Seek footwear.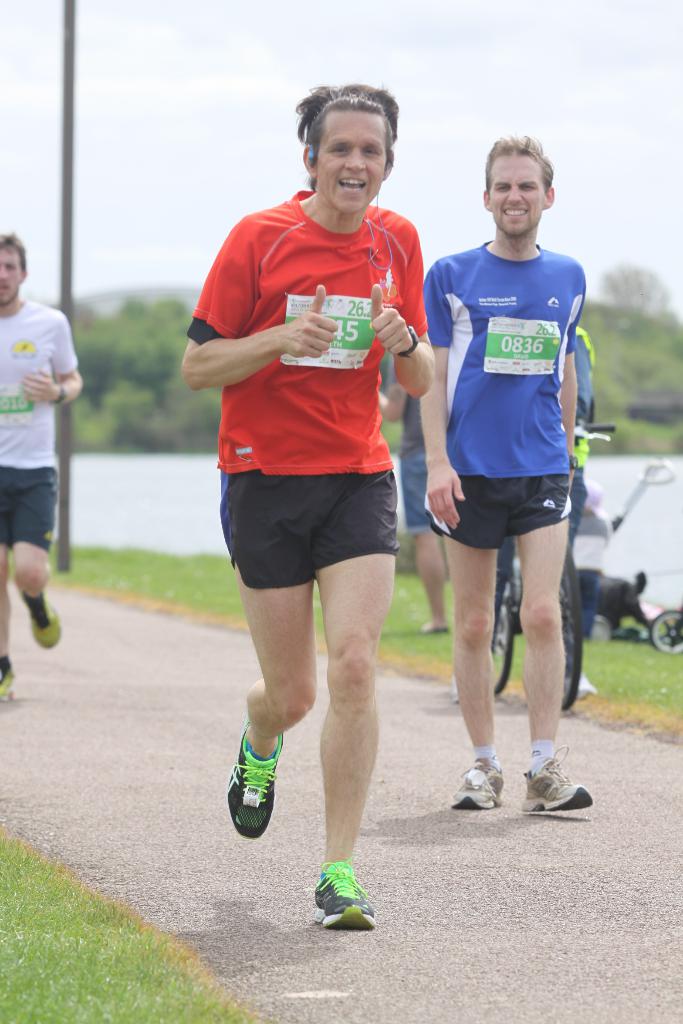
454, 676, 456, 702.
